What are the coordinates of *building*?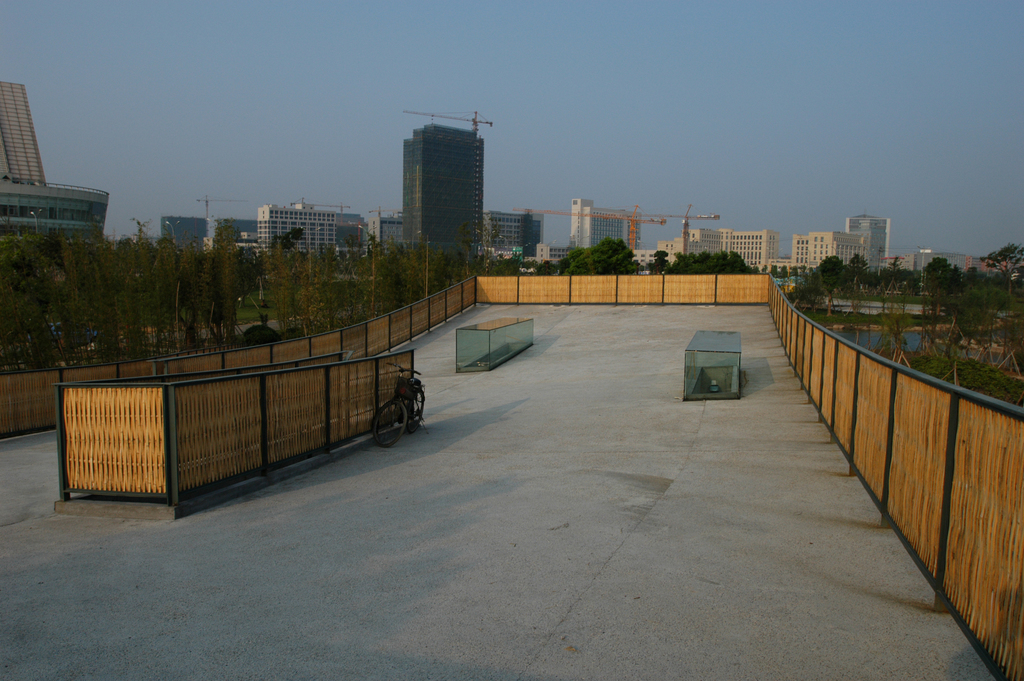
l=570, t=193, r=623, b=246.
